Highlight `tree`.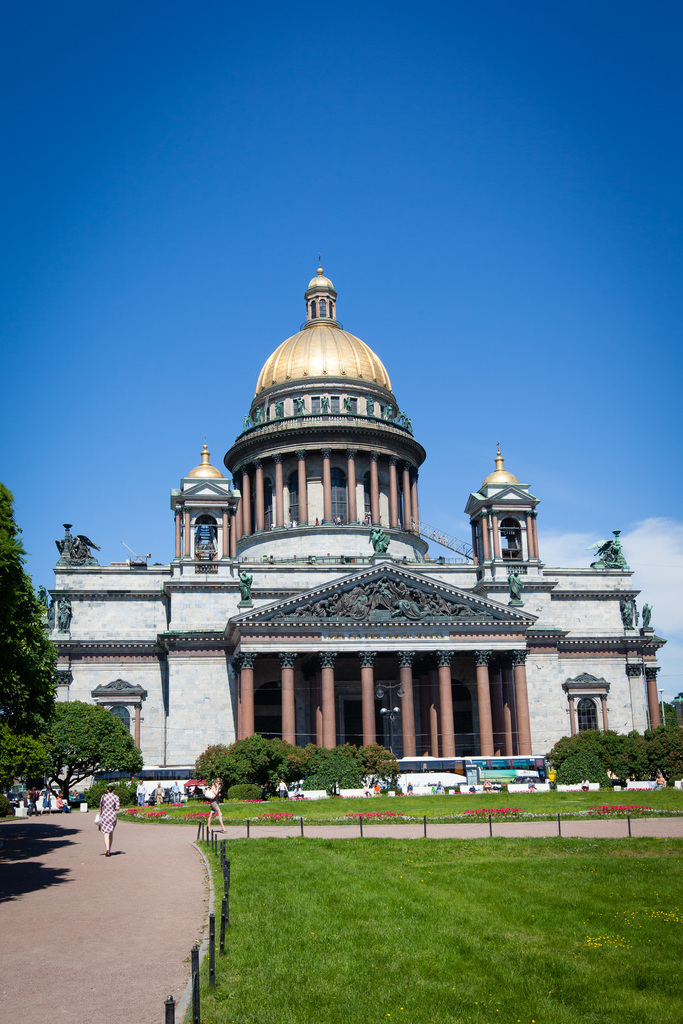
Highlighted region: Rect(529, 739, 623, 796).
